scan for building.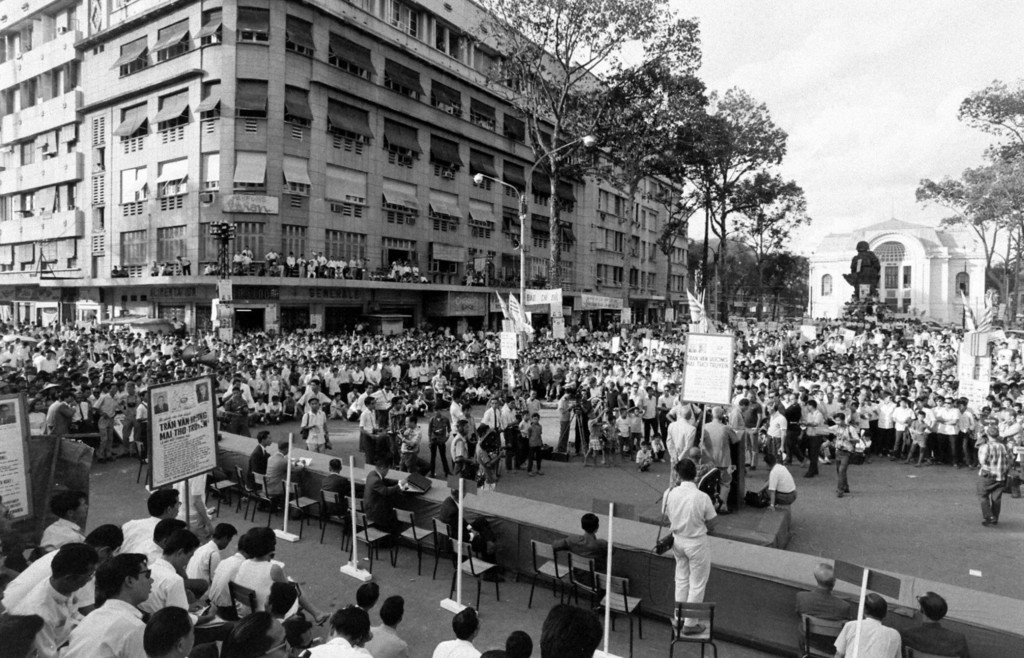
Scan result: region(0, 0, 705, 332).
